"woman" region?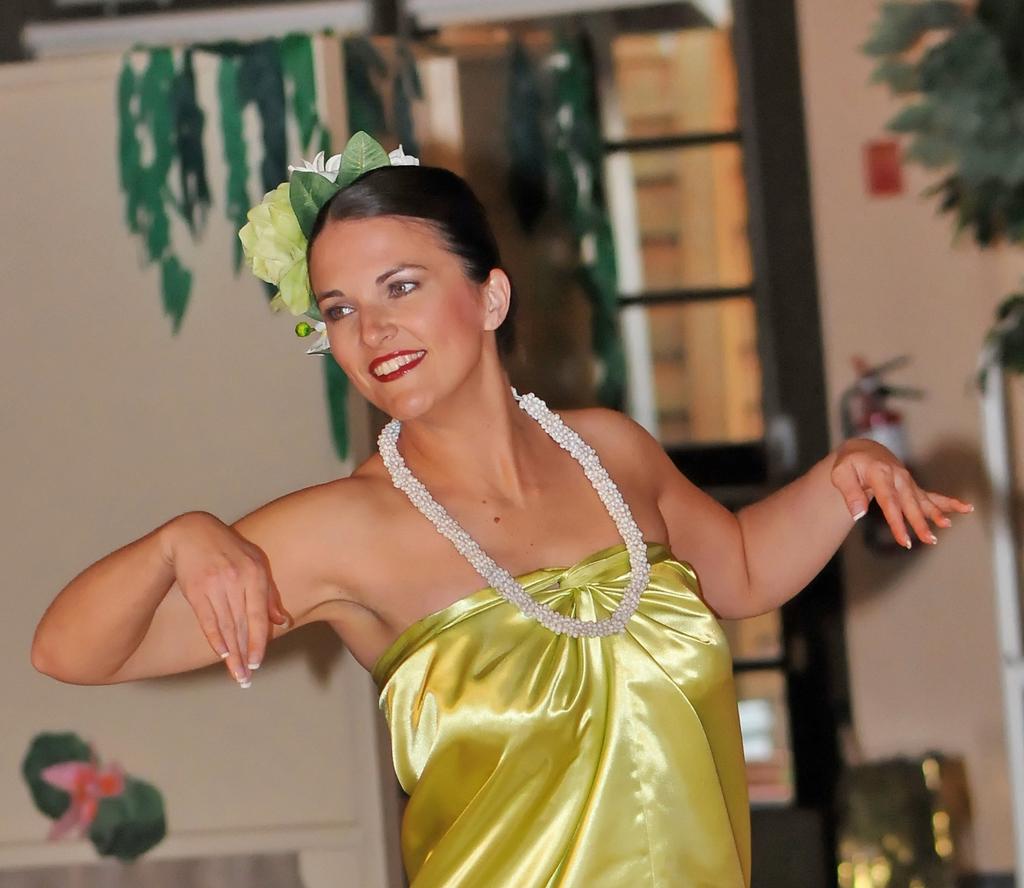
x1=33 y1=162 x2=977 y2=887
